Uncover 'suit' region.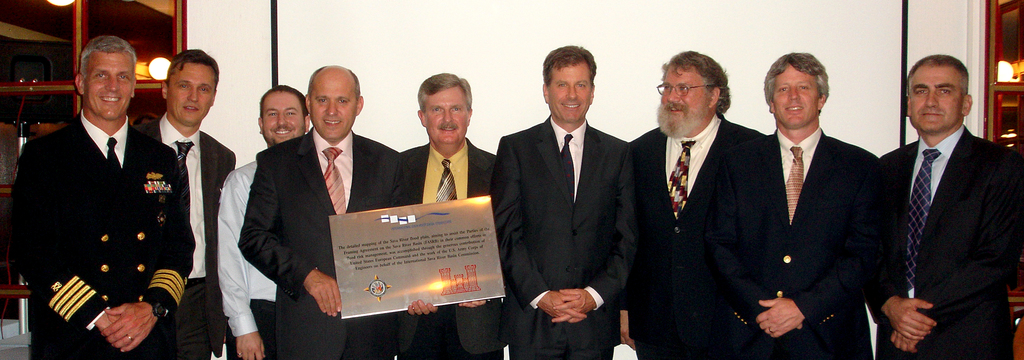
Uncovered: x1=6, y1=107, x2=194, y2=359.
